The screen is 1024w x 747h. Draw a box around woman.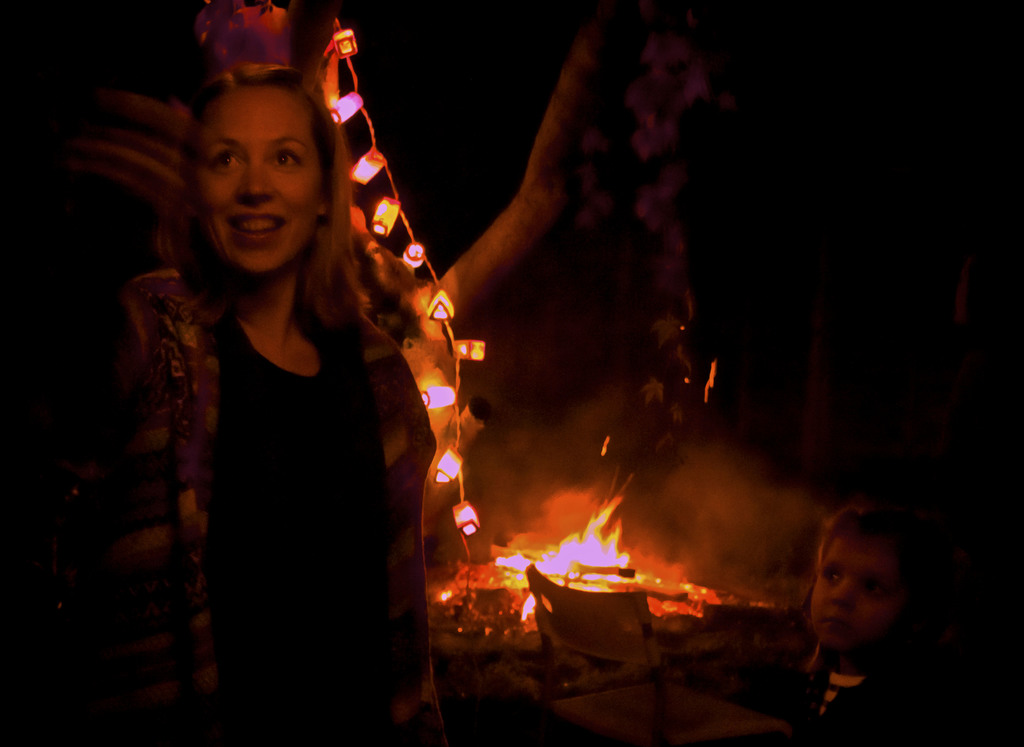
BBox(62, 11, 485, 705).
